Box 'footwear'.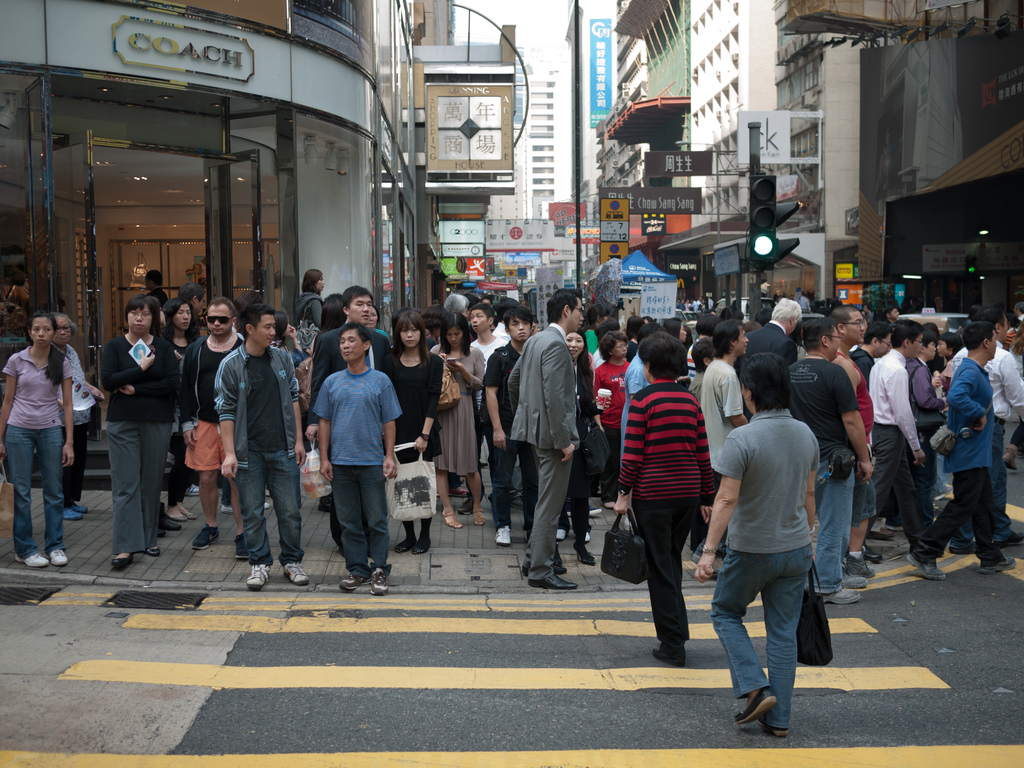
box(457, 499, 481, 515).
